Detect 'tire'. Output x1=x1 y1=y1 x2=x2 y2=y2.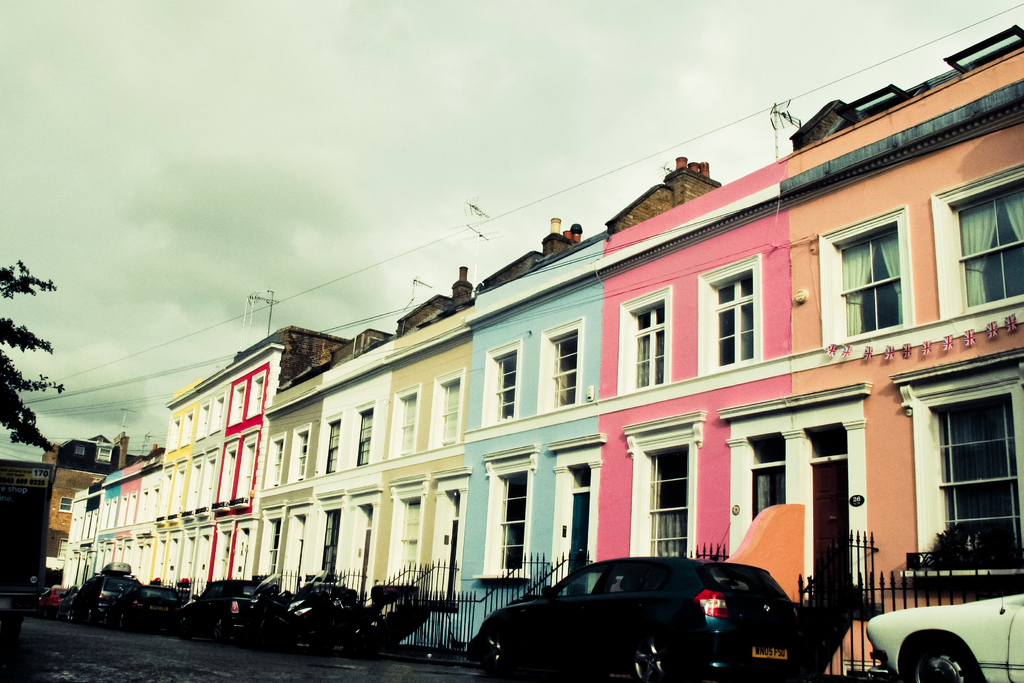
x1=481 y1=636 x2=506 y2=682.
